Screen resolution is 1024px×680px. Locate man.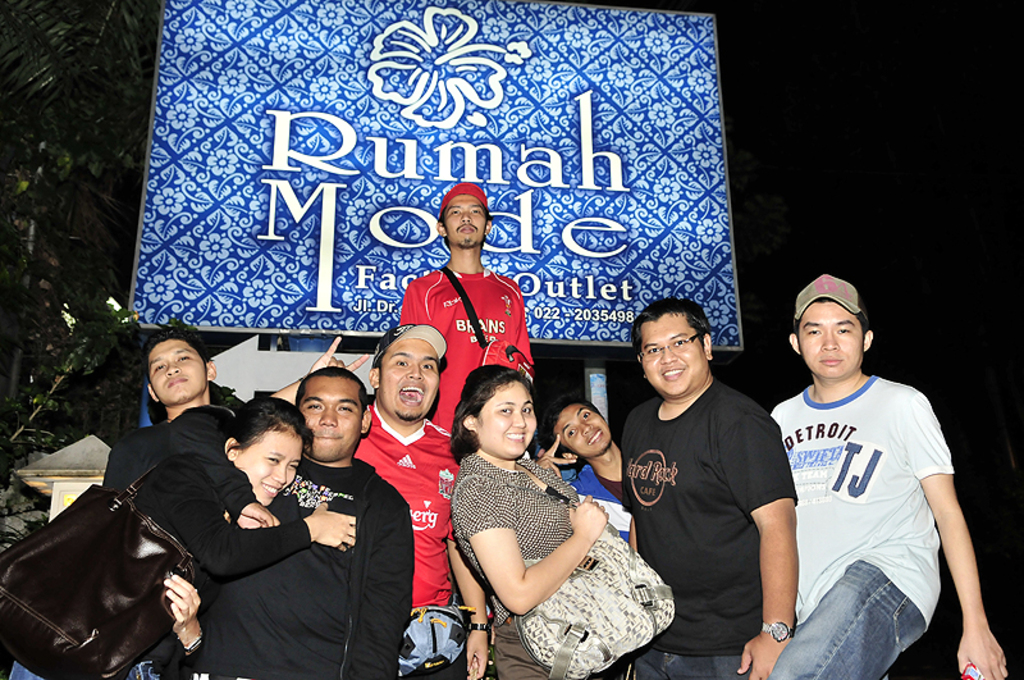
<bbox>95, 323, 247, 497</bbox>.
